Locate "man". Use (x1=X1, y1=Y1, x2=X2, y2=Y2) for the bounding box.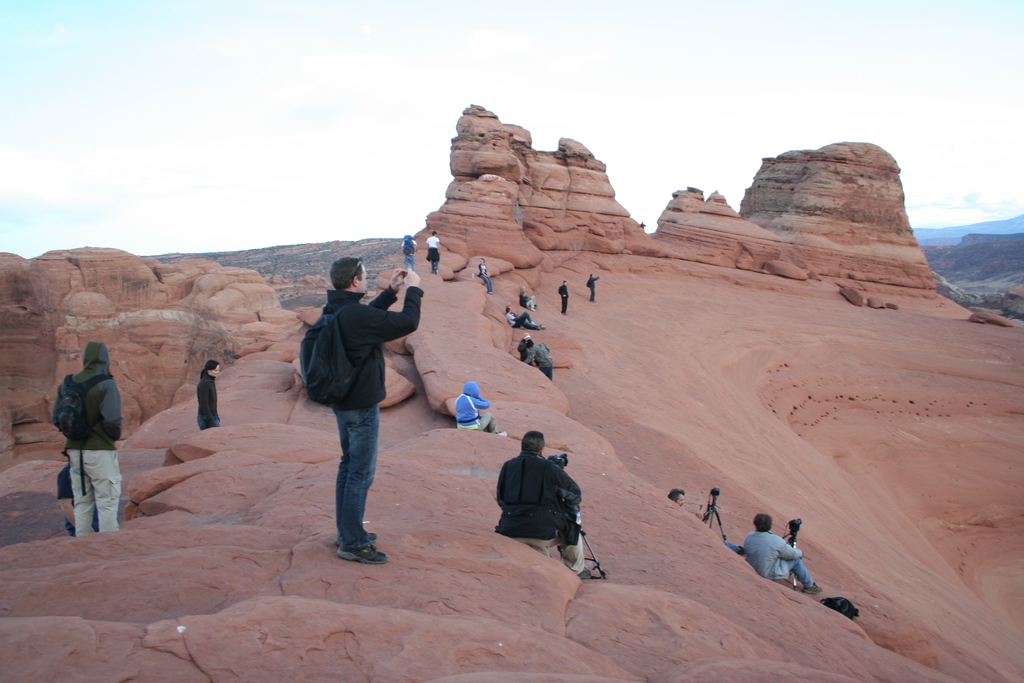
(x1=583, y1=273, x2=602, y2=302).
